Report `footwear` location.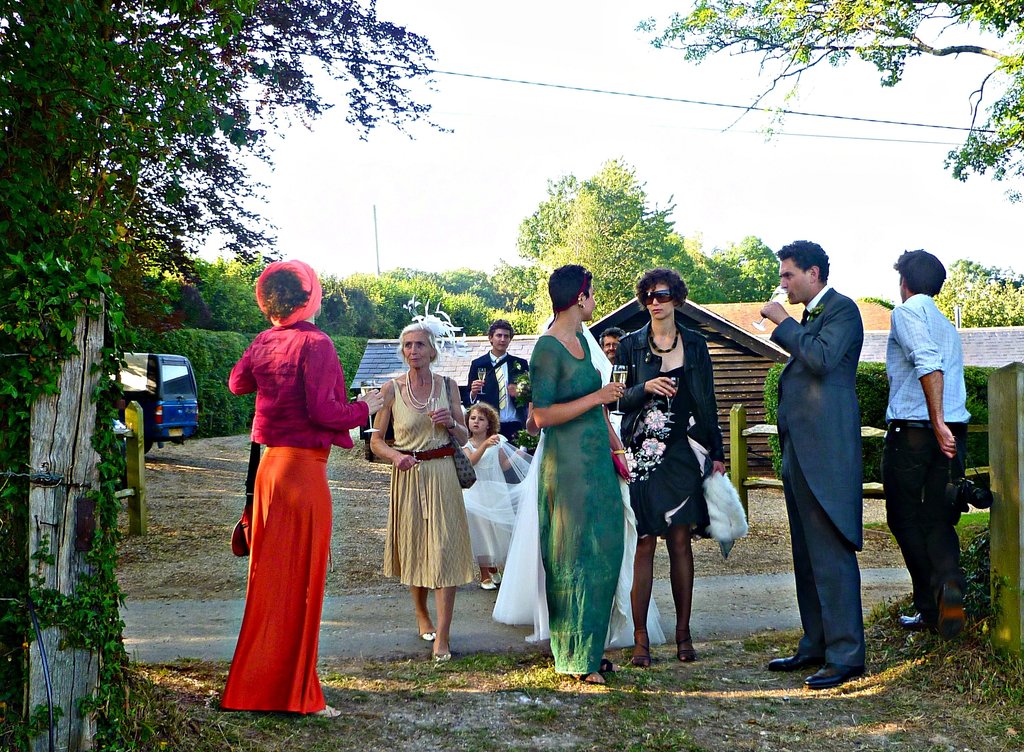
Report: detection(310, 703, 344, 717).
